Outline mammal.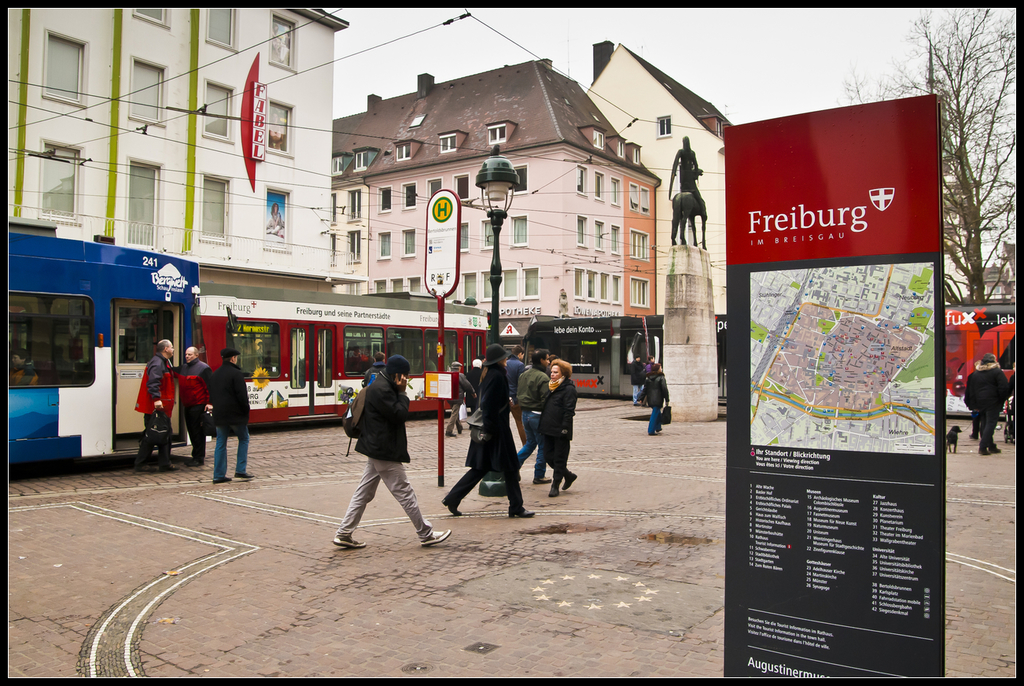
Outline: BBox(502, 348, 529, 443).
